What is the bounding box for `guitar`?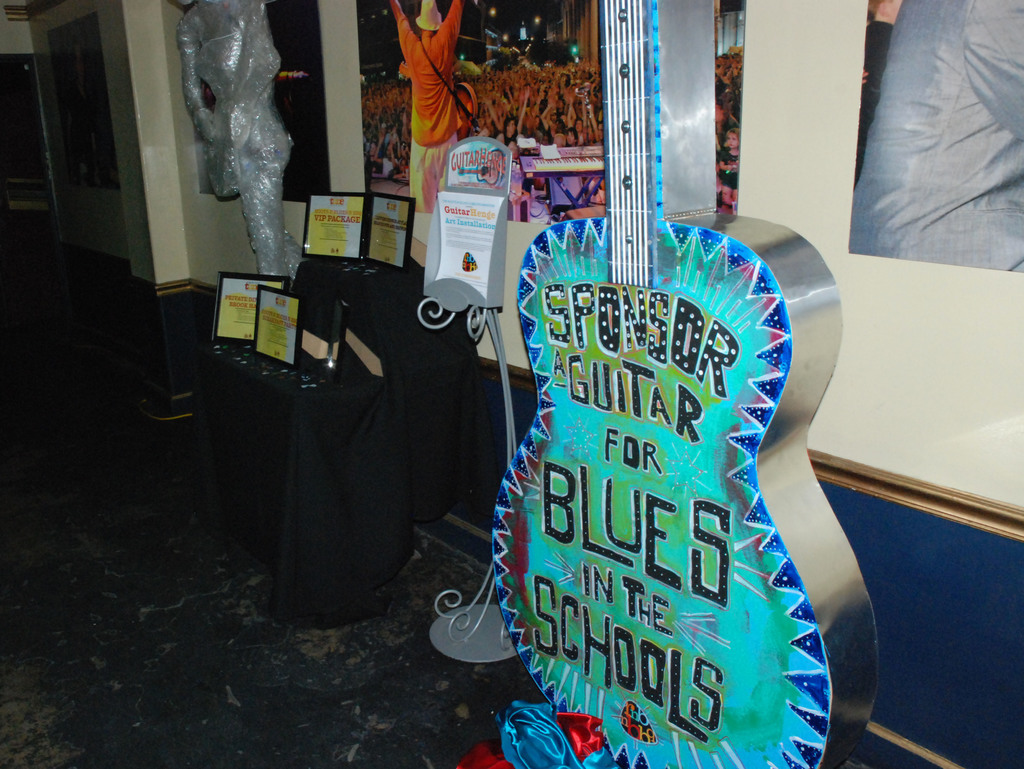
pyautogui.locateOnScreen(484, 0, 884, 768).
